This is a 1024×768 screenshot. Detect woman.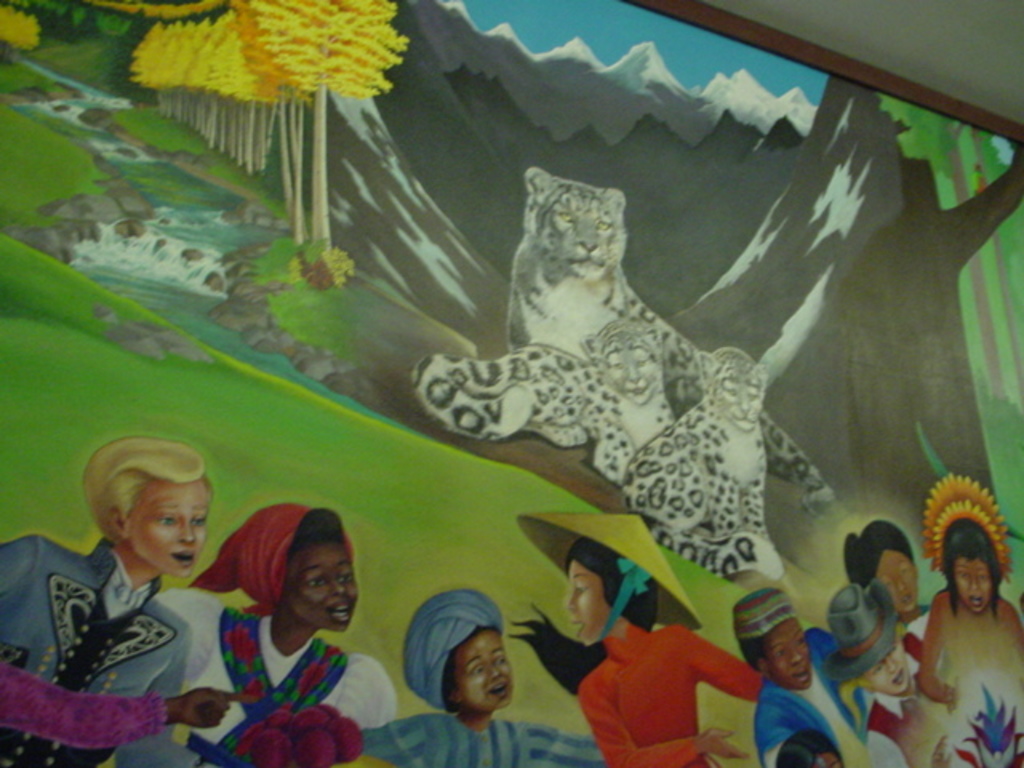
left=165, top=501, right=384, bottom=739.
